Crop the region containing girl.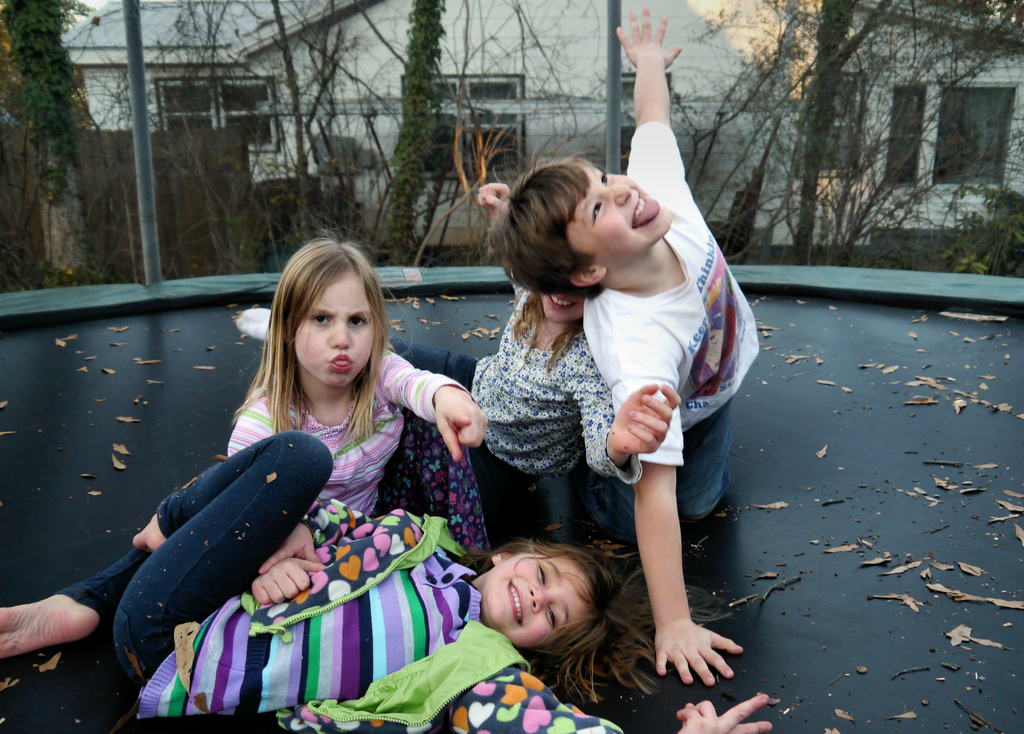
Crop region: 228 229 489 517.
